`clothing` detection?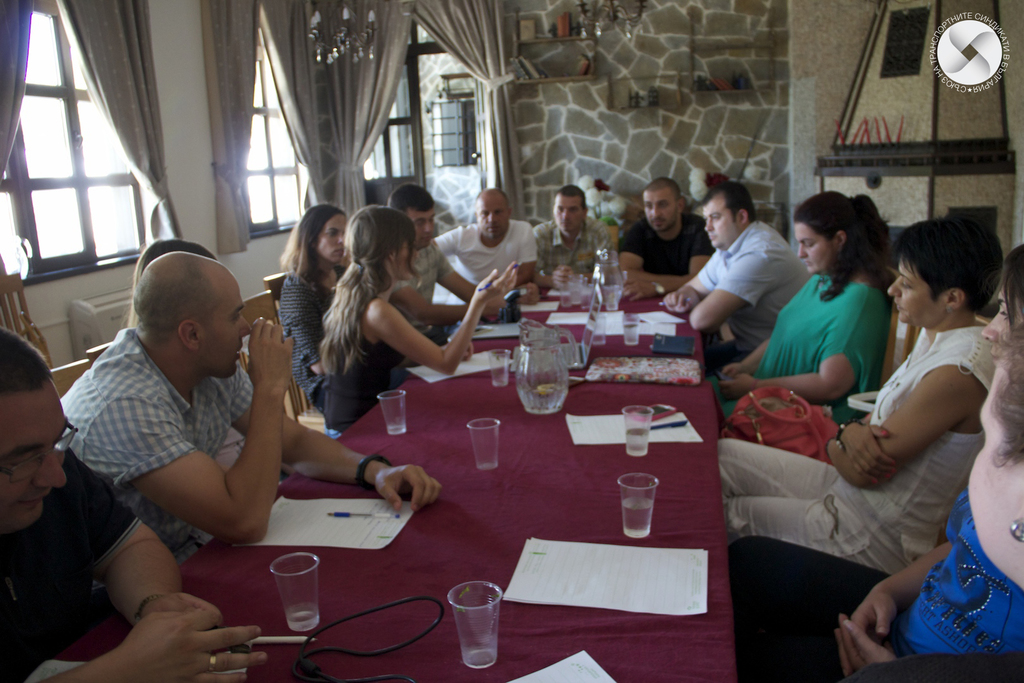
x1=62, y1=325, x2=255, y2=566
